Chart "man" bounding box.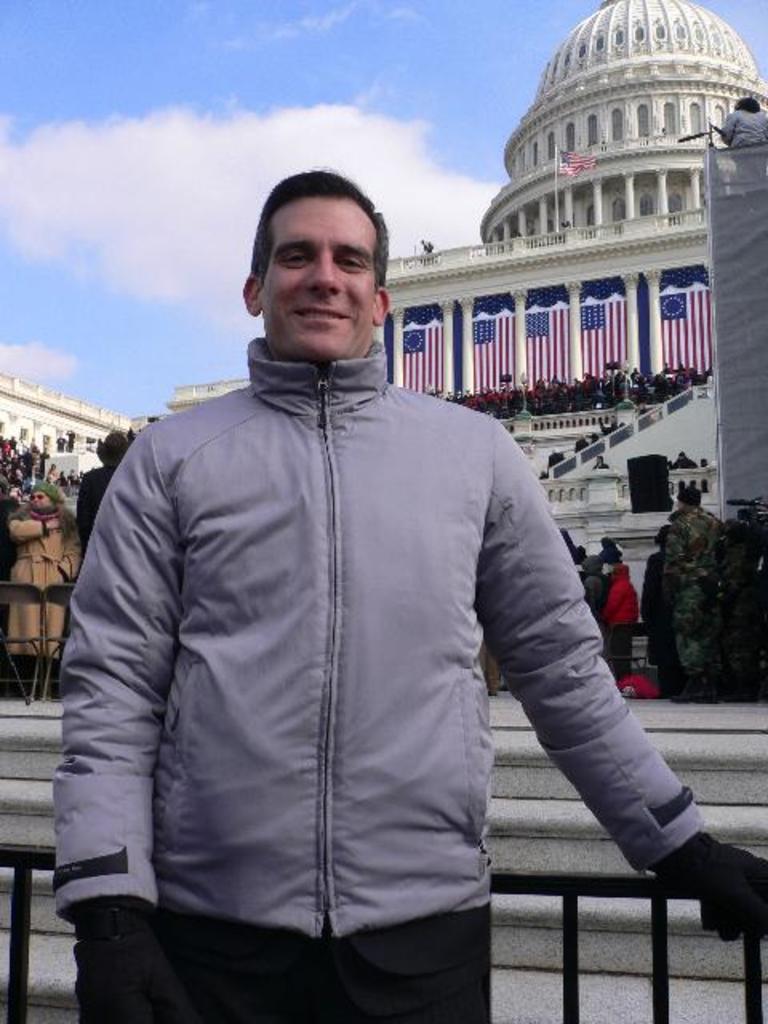
Charted: {"x1": 50, "y1": 162, "x2": 766, "y2": 1022}.
